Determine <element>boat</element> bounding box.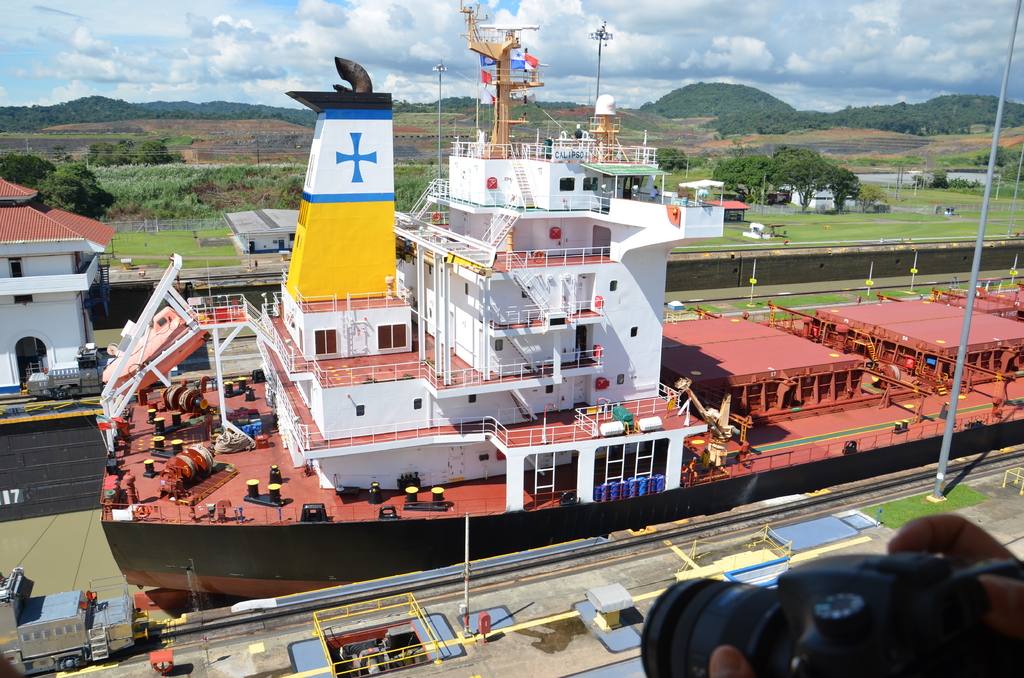
Determined: Rect(107, 12, 970, 630).
